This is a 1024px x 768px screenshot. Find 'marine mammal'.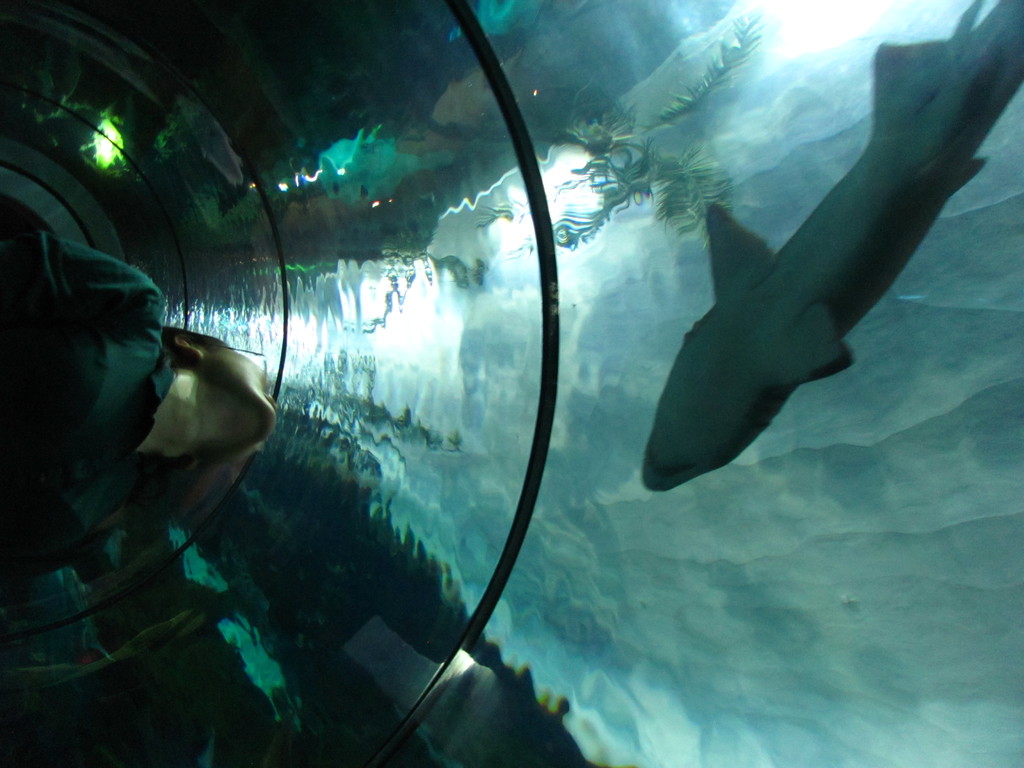
Bounding box: {"x1": 625, "y1": 19, "x2": 1014, "y2": 520}.
